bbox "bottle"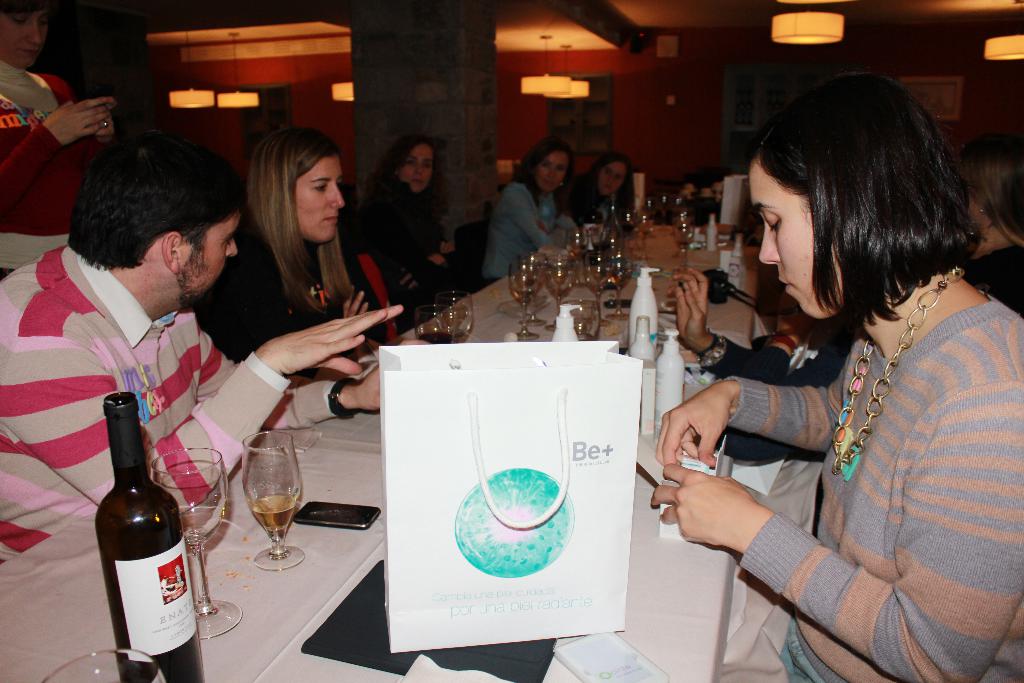
pyautogui.locateOnScreen(726, 232, 746, 292)
